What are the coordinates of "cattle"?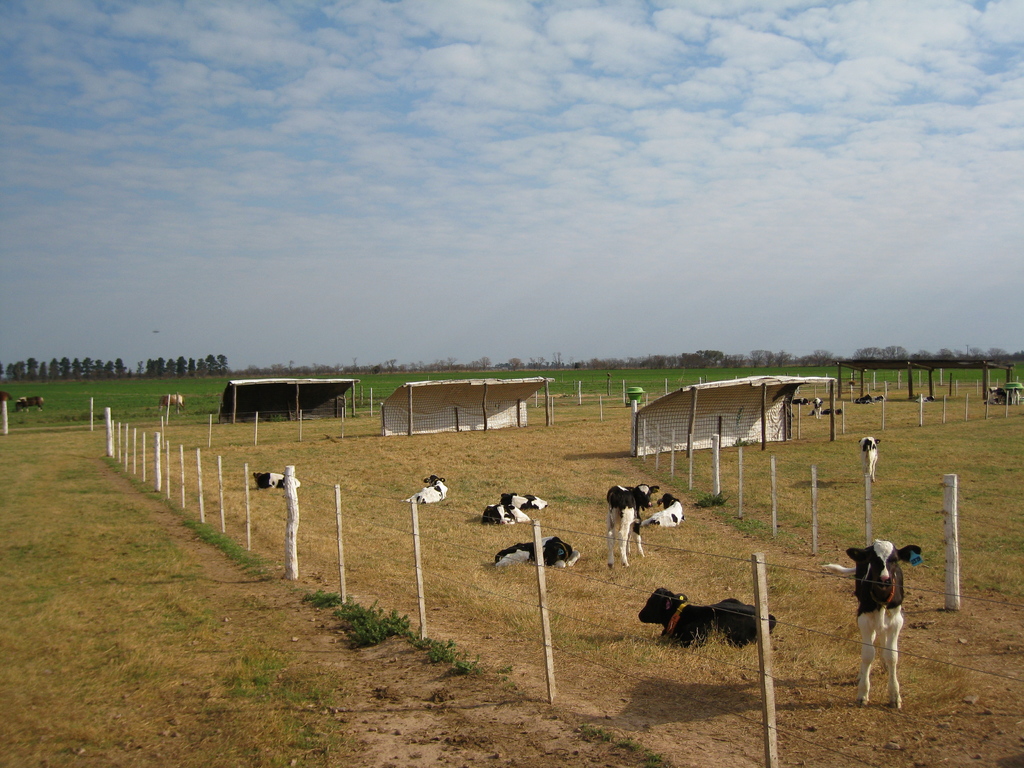
(480,506,528,527).
